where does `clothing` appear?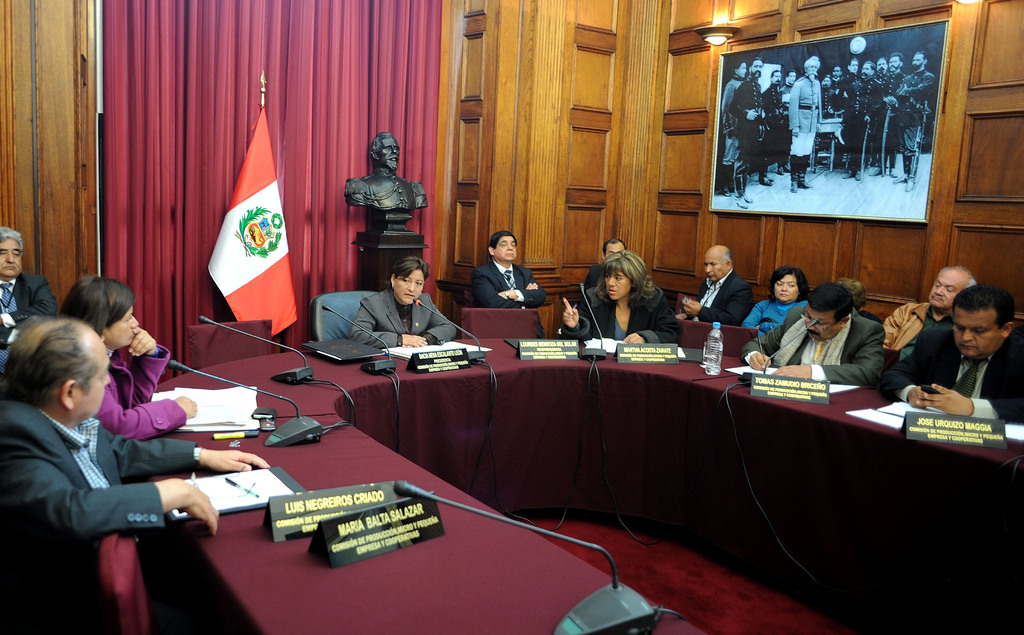
Appears at [474,259,547,312].
